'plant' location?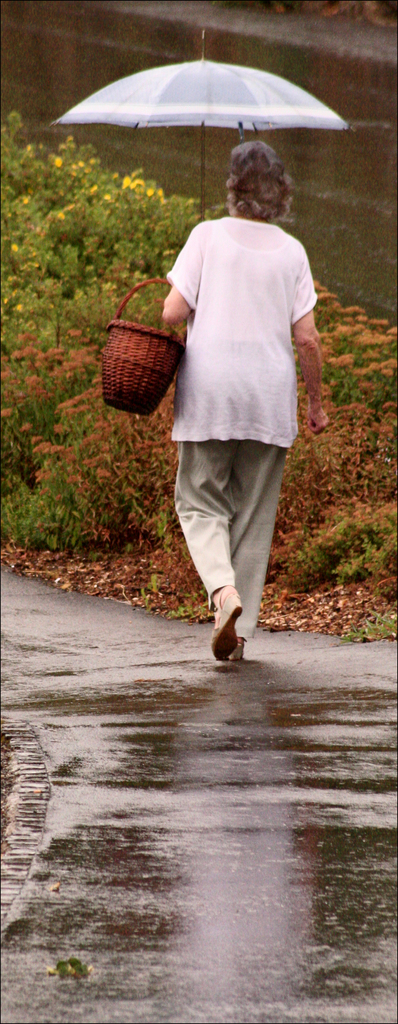
(x1=278, y1=493, x2=397, y2=620)
